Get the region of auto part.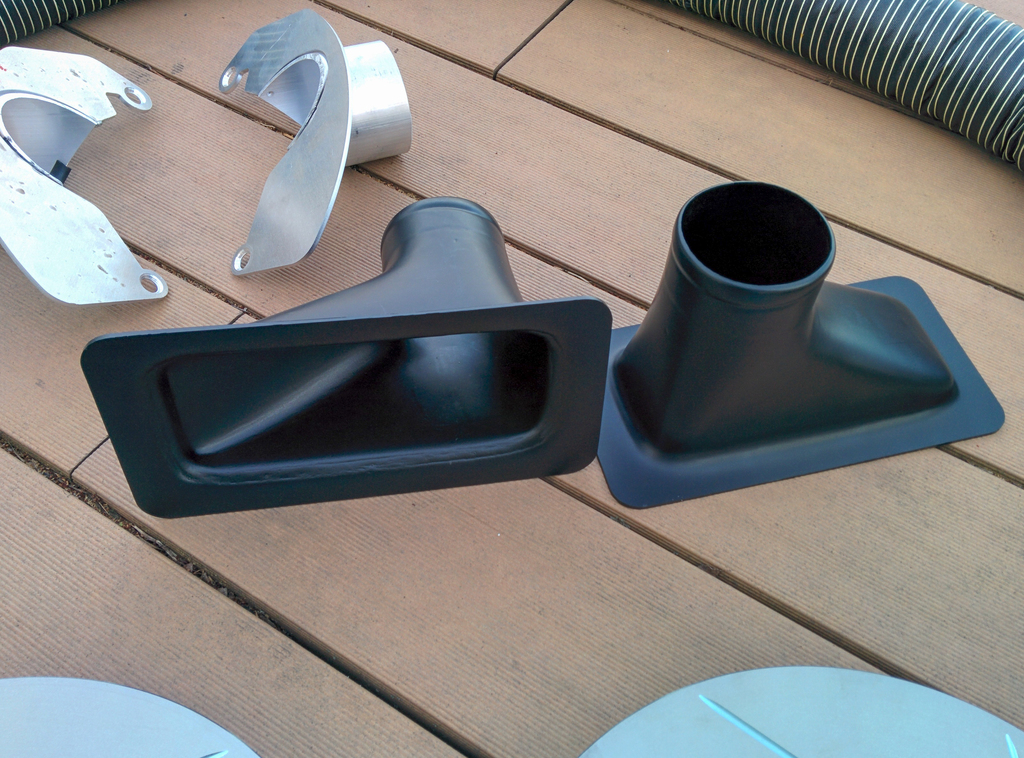
[left=593, top=184, right=1008, bottom=510].
